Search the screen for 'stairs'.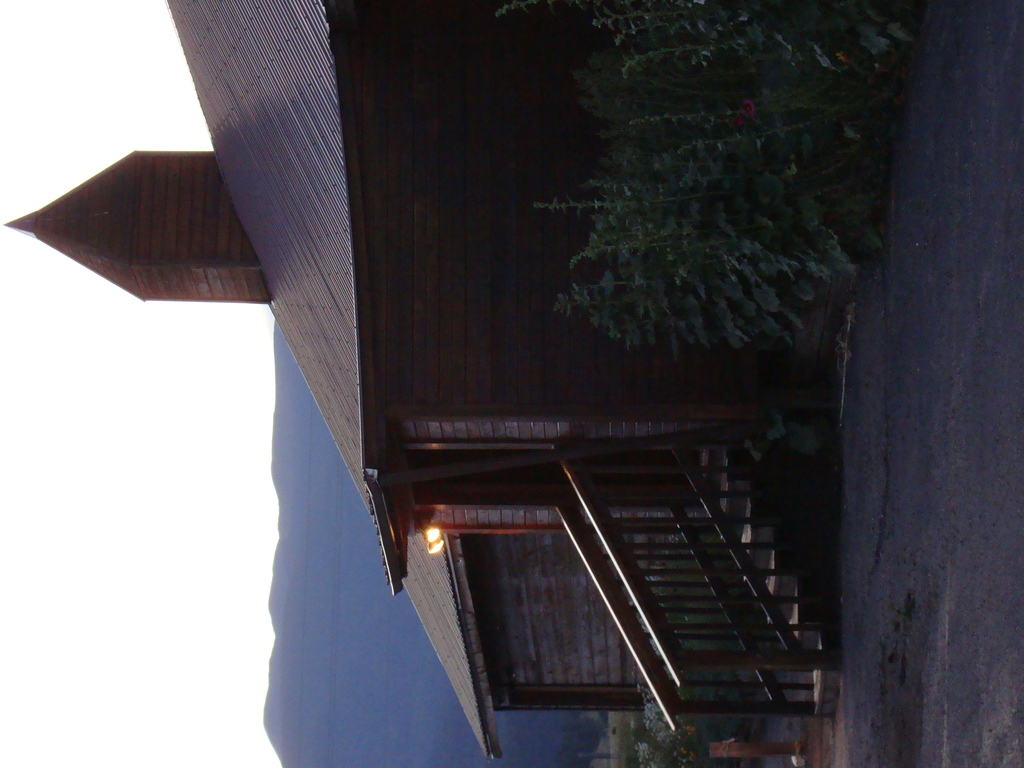
Found at [699, 444, 842, 714].
